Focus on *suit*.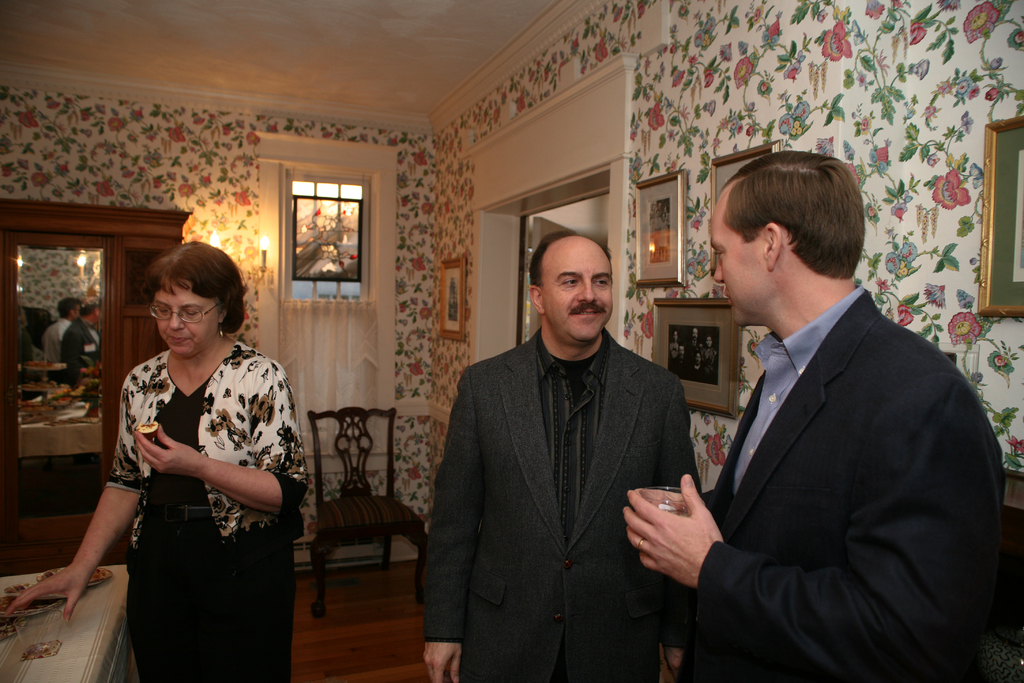
Focused at <region>422, 324, 702, 682</region>.
